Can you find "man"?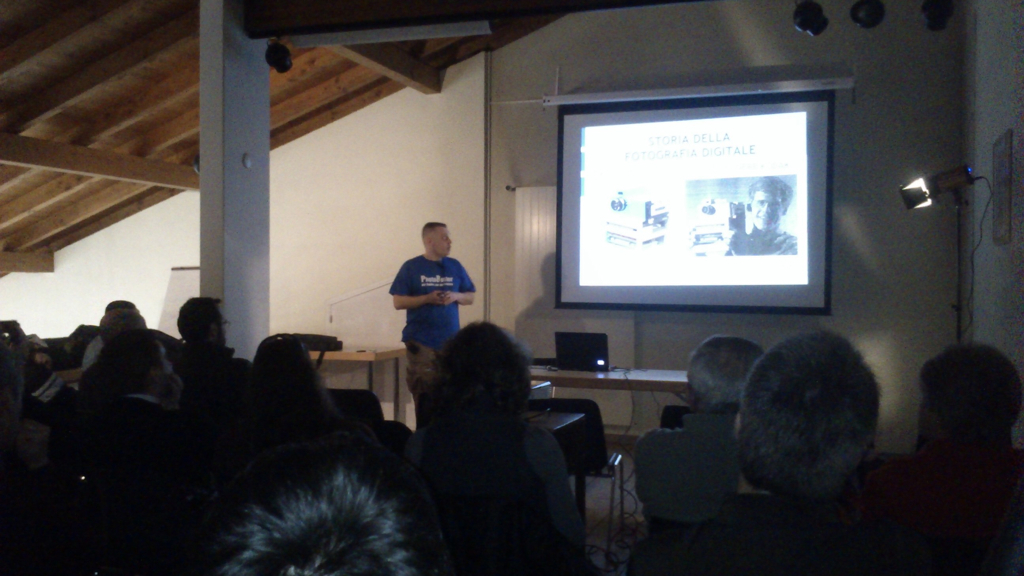
Yes, bounding box: rect(92, 307, 156, 390).
